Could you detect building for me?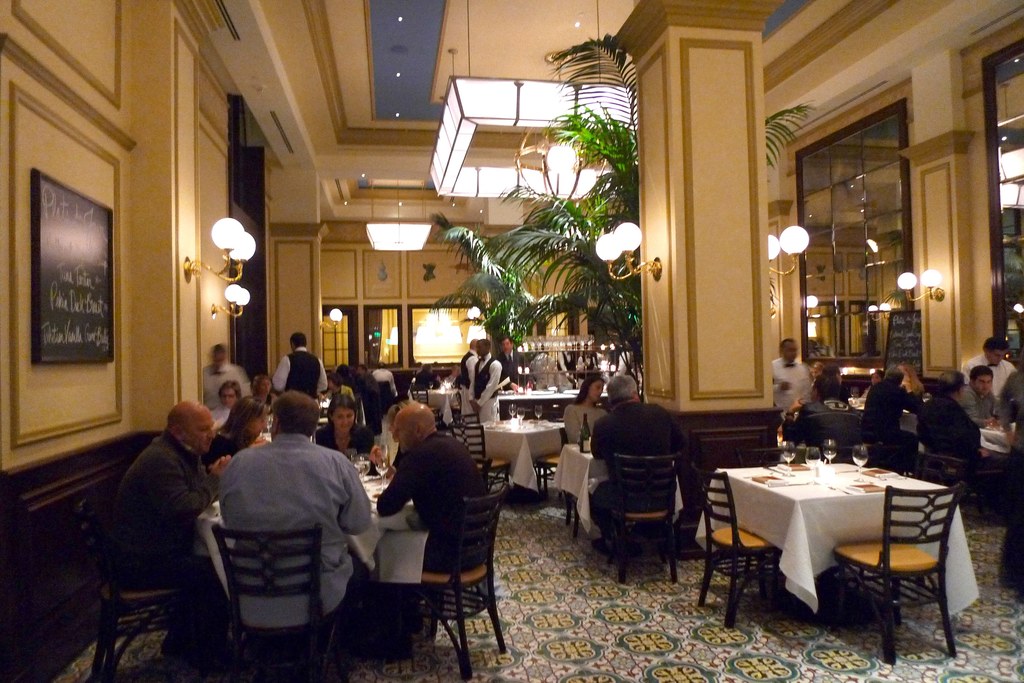
Detection result: bbox(0, 0, 1023, 682).
